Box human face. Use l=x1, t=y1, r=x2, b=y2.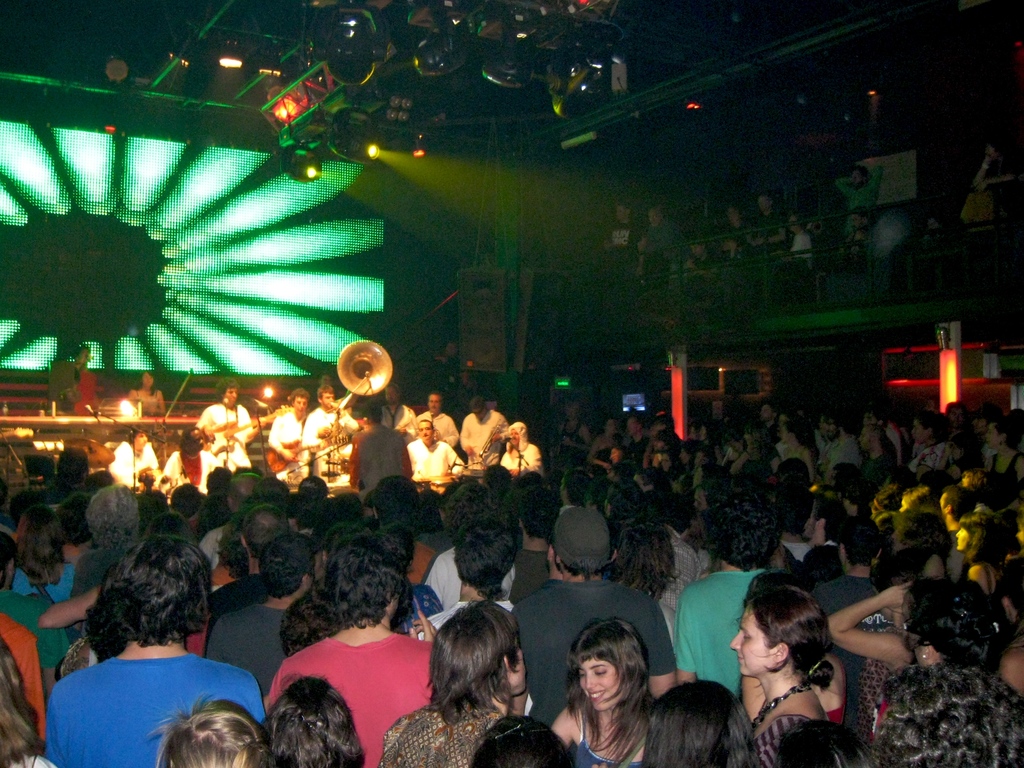
l=134, t=433, r=148, b=445.
